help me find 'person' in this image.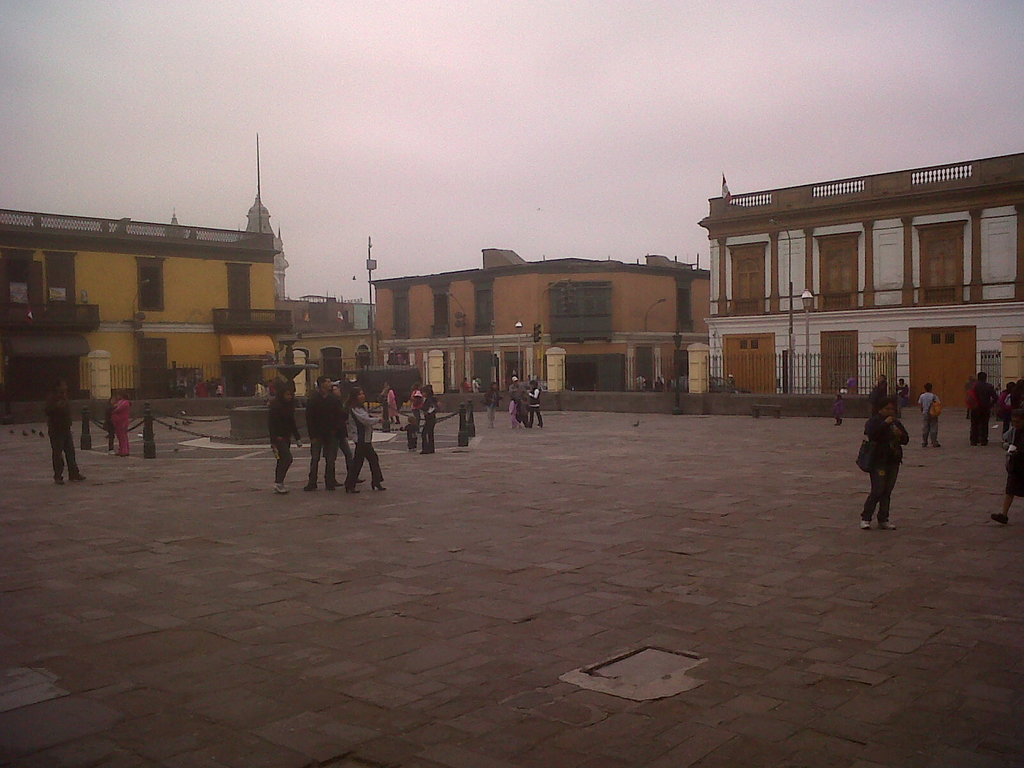
Found it: region(420, 385, 432, 457).
